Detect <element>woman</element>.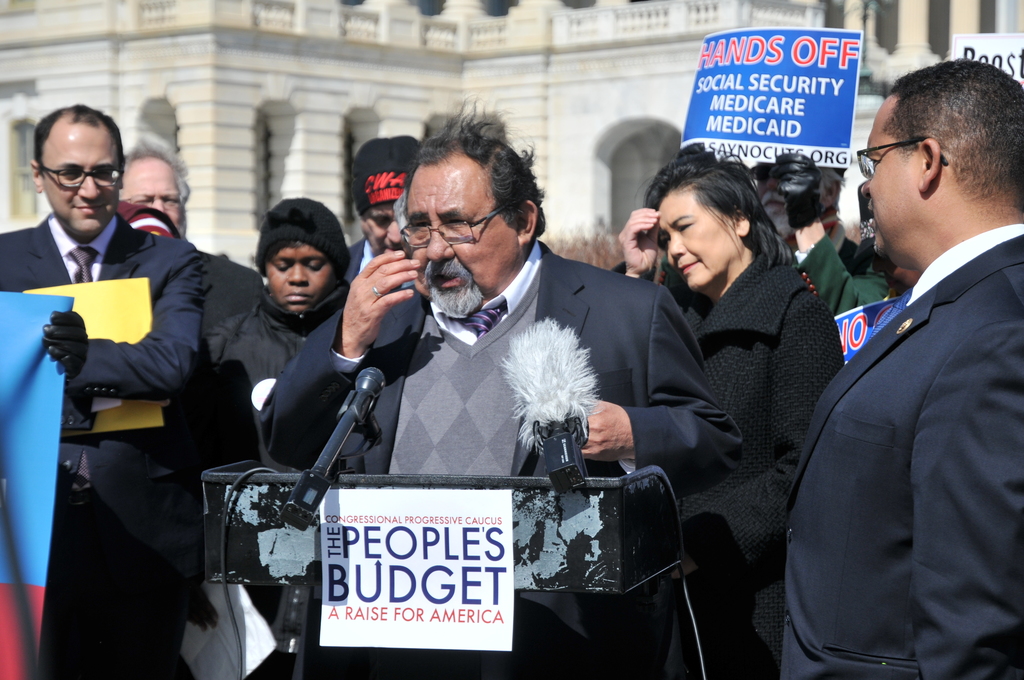
Detected at pyautogui.locateOnScreen(609, 153, 845, 679).
